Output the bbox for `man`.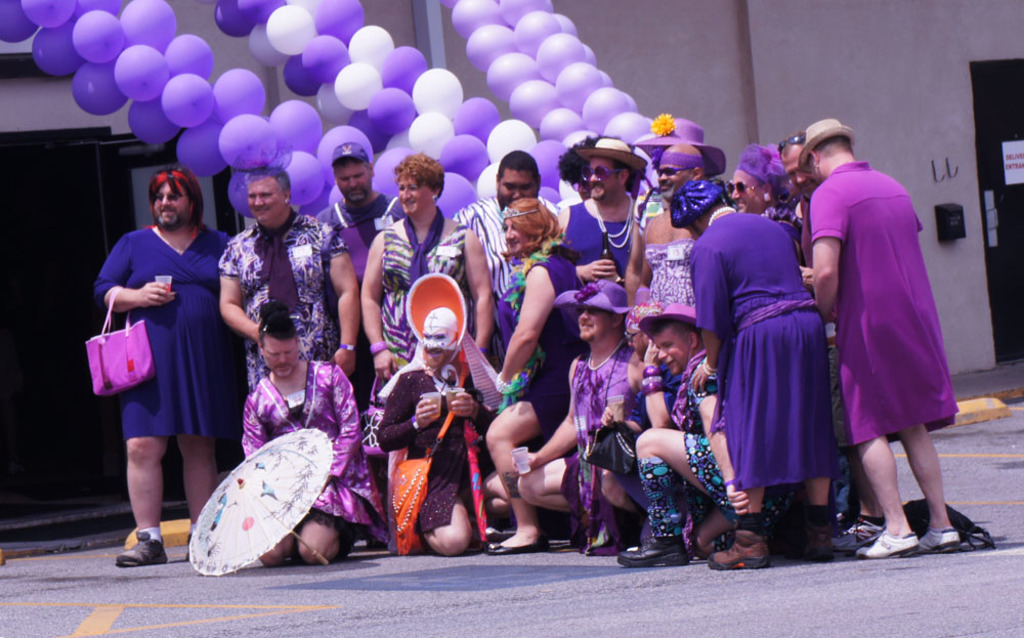
(216, 159, 362, 381).
